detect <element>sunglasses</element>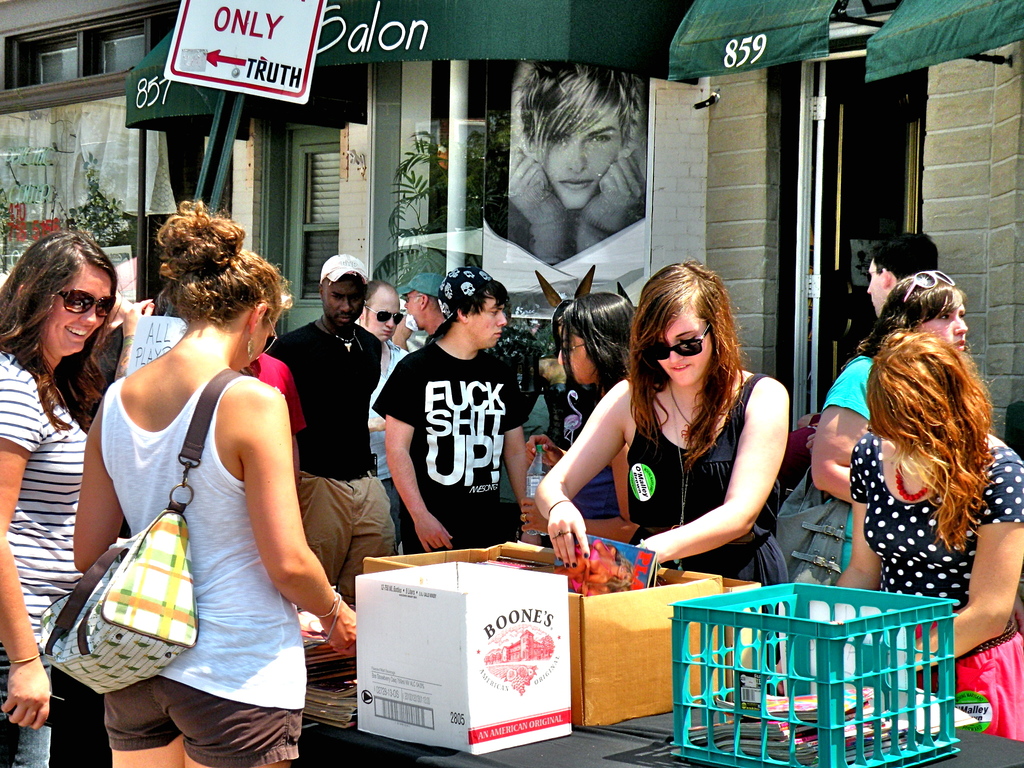
[left=42, top=285, right=125, bottom=324]
